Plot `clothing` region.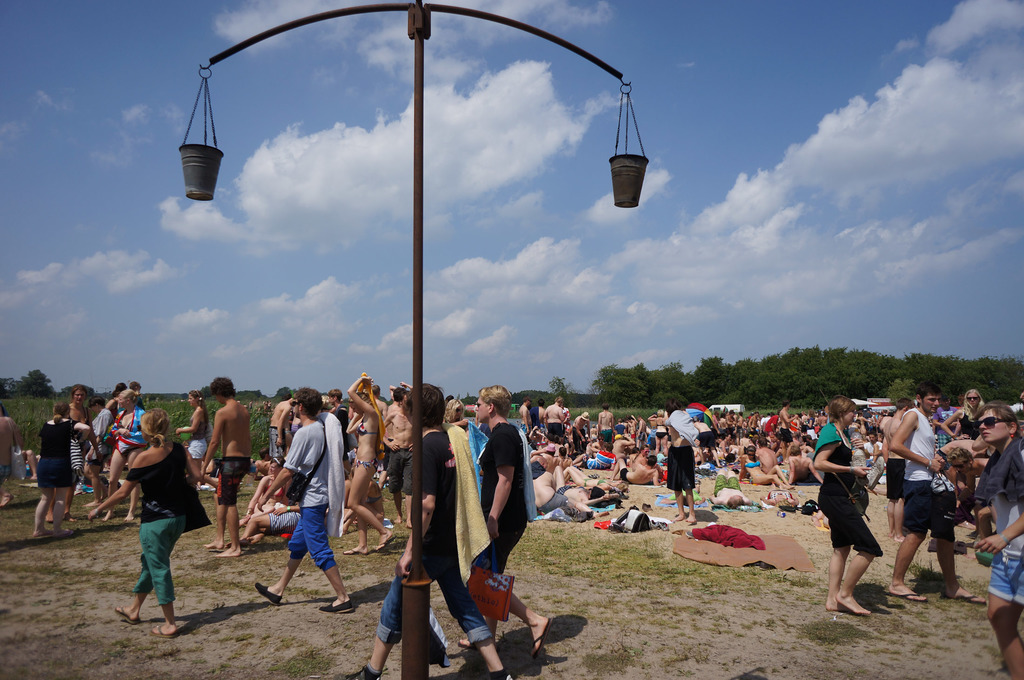
Plotted at x1=714, y1=475, x2=742, y2=494.
